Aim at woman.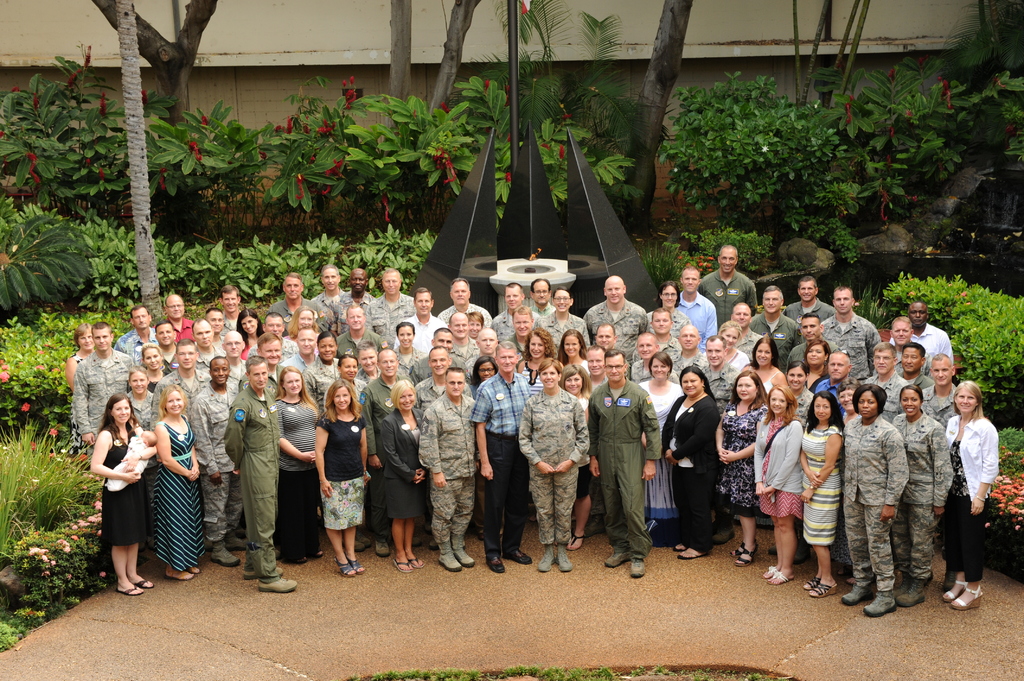
Aimed at rect(284, 307, 319, 346).
